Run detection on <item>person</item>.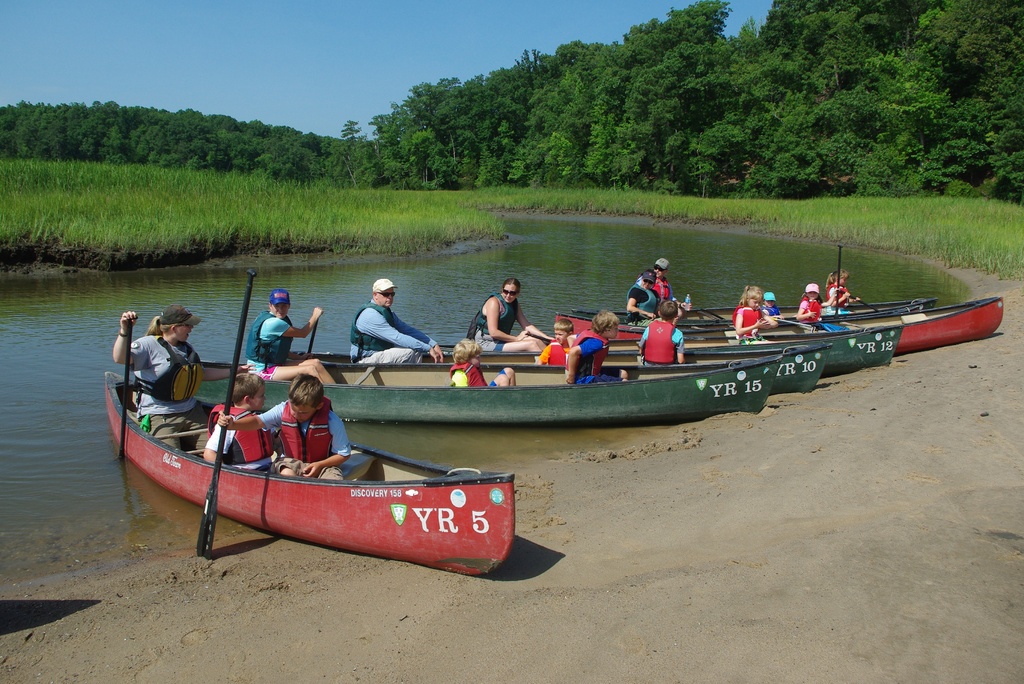
Result: (198,369,285,469).
